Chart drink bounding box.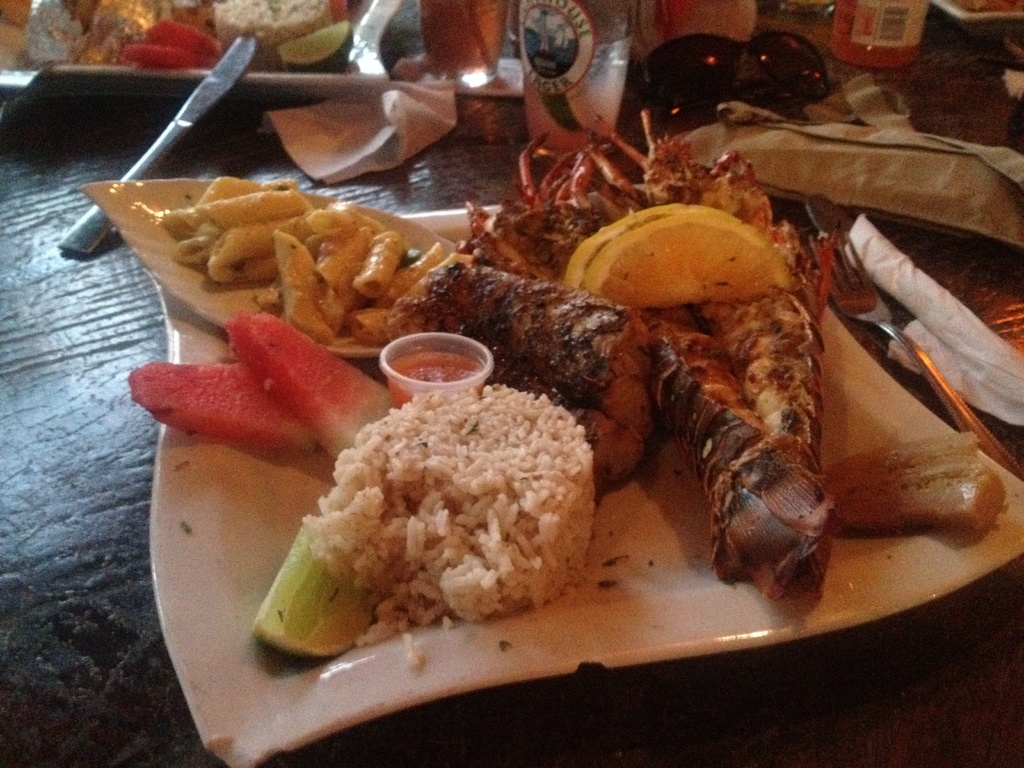
Charted: bbox=[390, 355, 481, 406].
